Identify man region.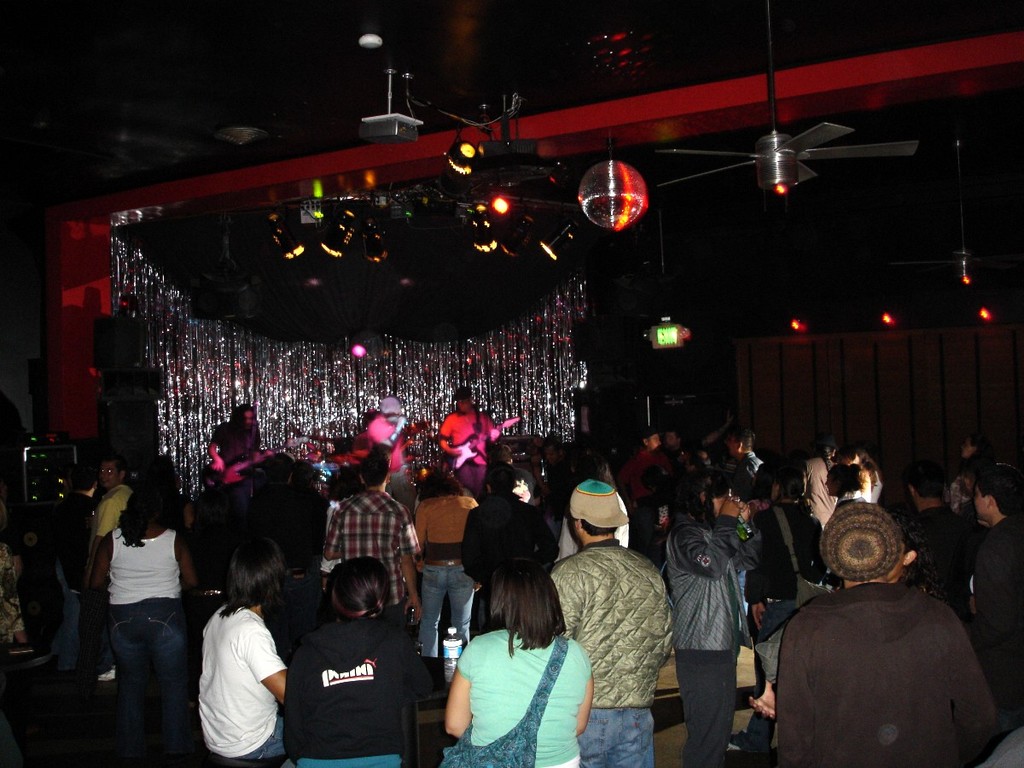
Region: <bbox>736, 497, 1001, 767</bbox>.
